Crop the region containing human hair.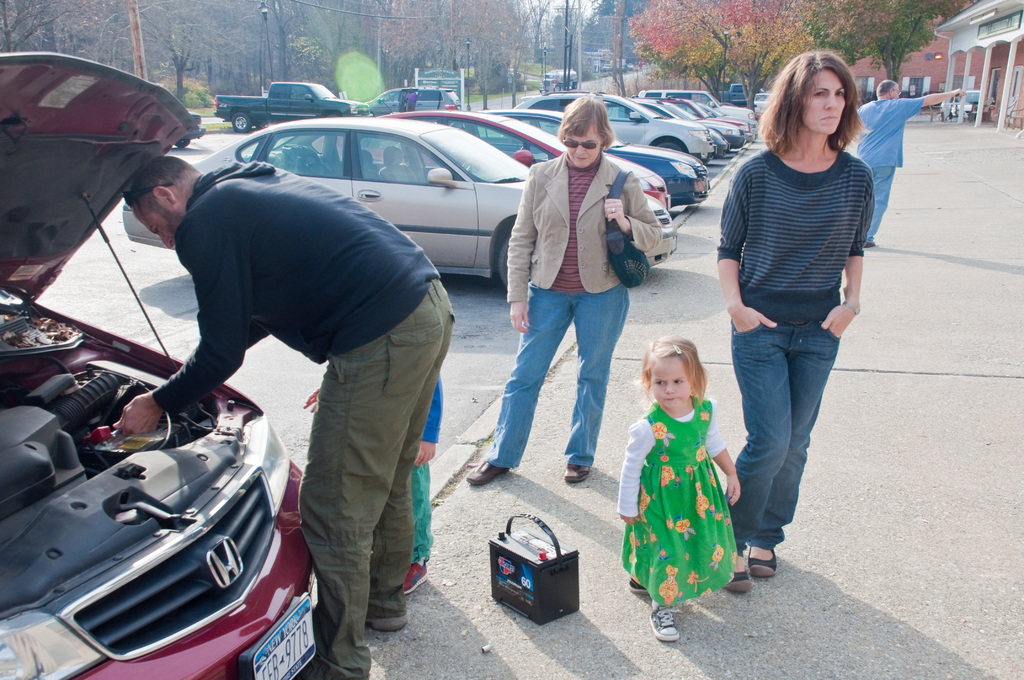
Crop region: <bbox>133, 156, 201, 207</bbox>.
